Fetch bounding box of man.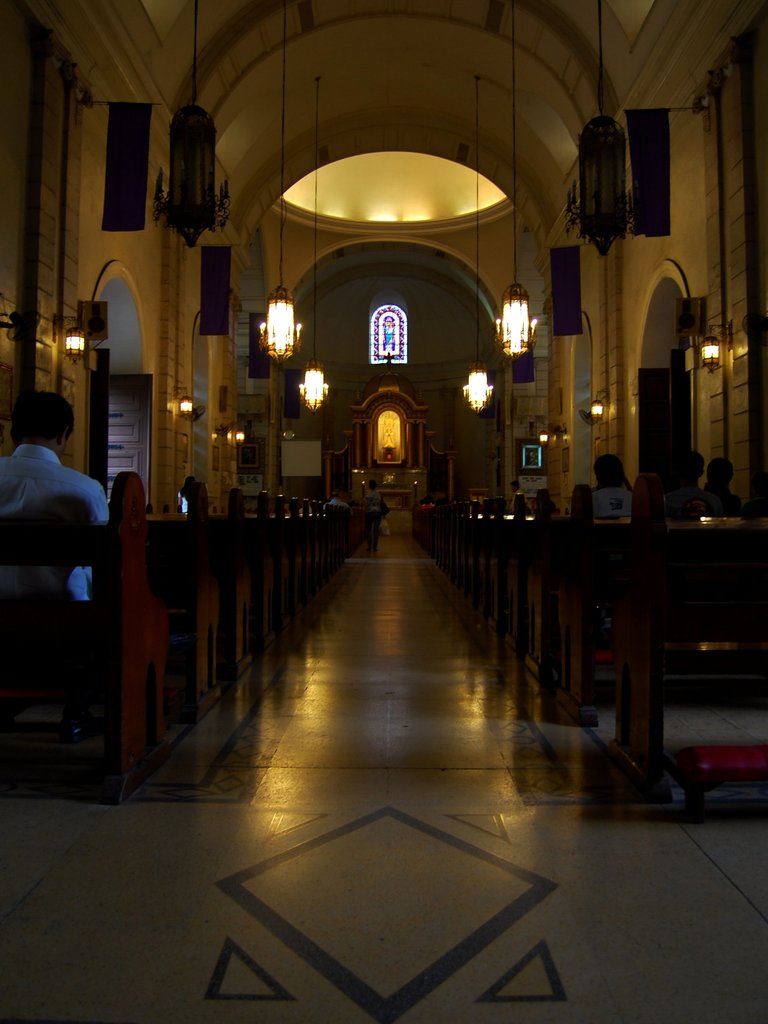
Bbox: x1=591, y1=456, x2=636, y2=519.
